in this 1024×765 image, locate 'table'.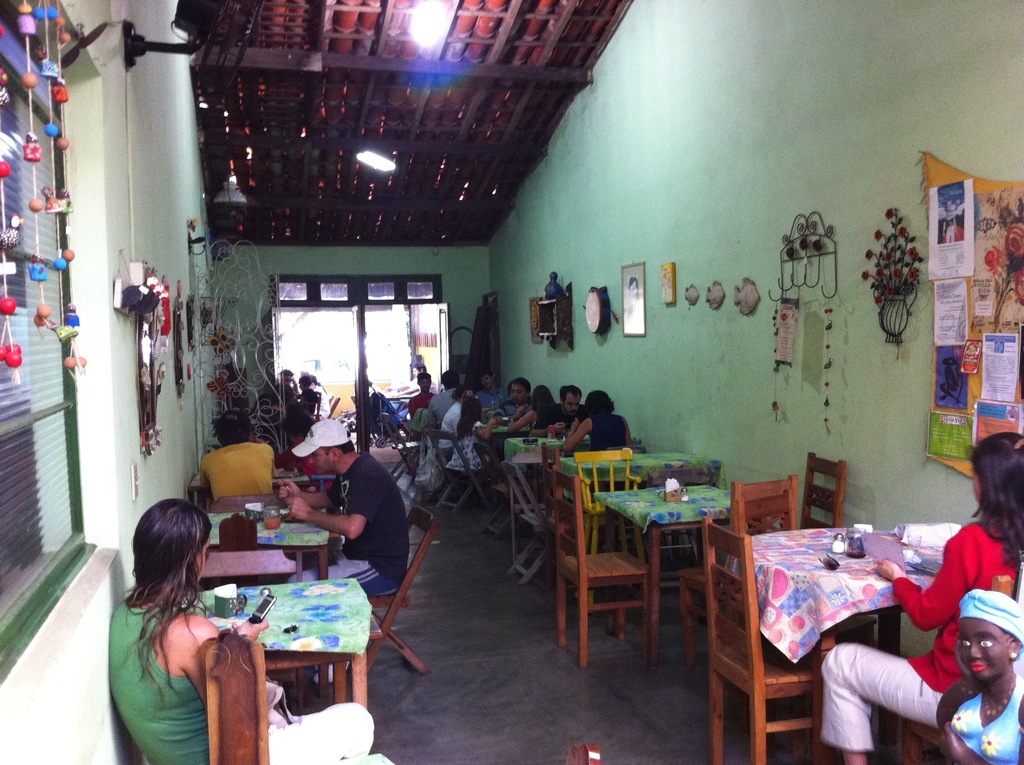
Bounding box: <region>194, 505, 339, 577</region>.
